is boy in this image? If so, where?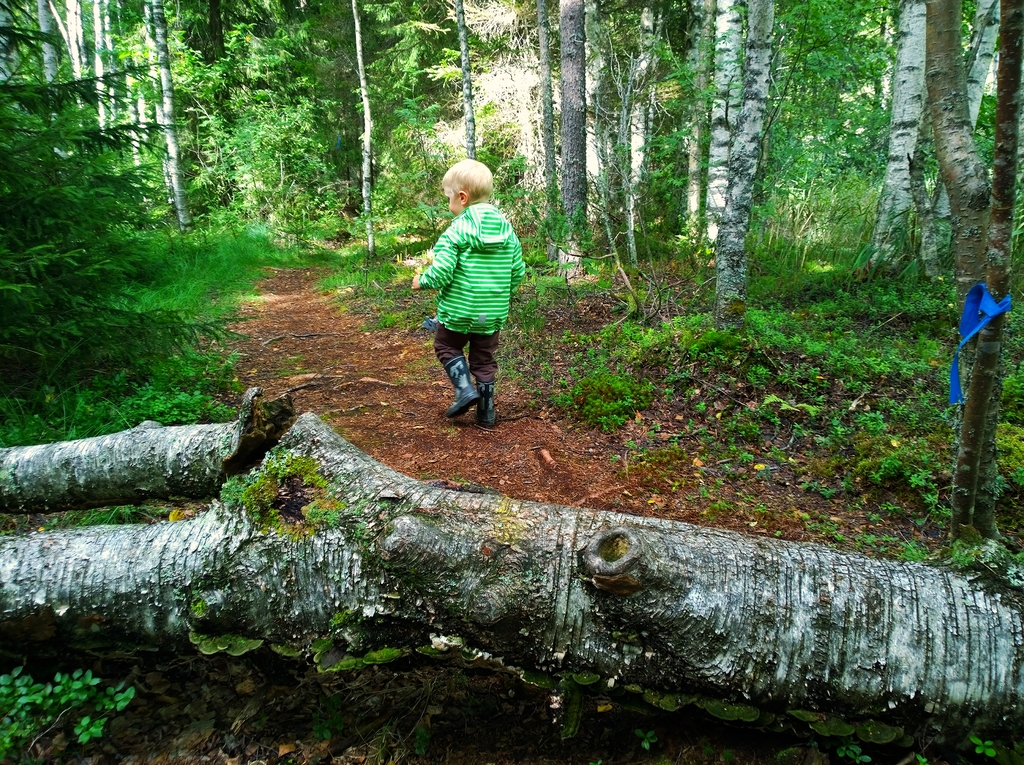
Yes, at bbox(413, 154, 538, 427).
